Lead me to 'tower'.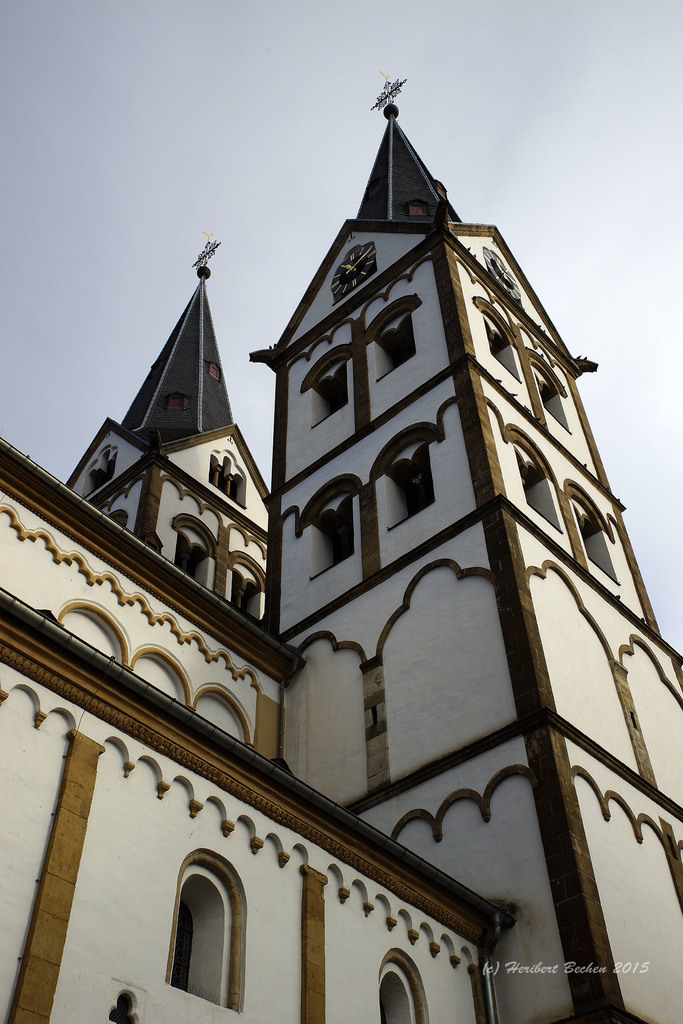
Lead to [left=68, top=239, right=270, bottom=615].
